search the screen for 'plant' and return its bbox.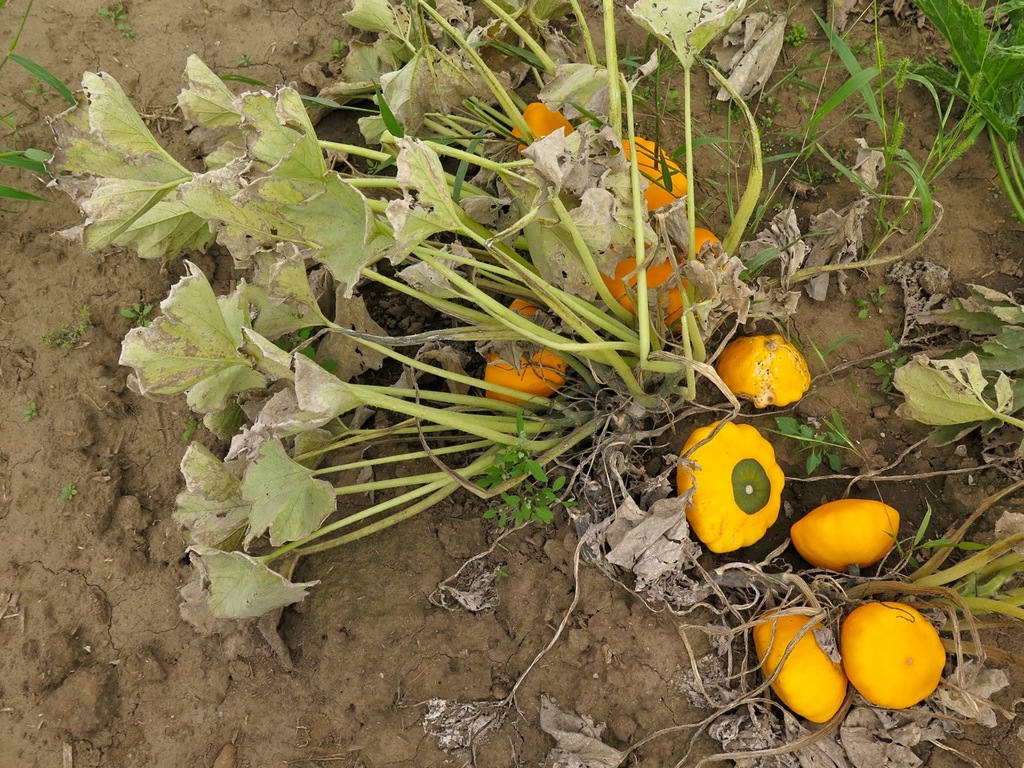
Found: [left=58, top=30, right=992, bottom=686].
